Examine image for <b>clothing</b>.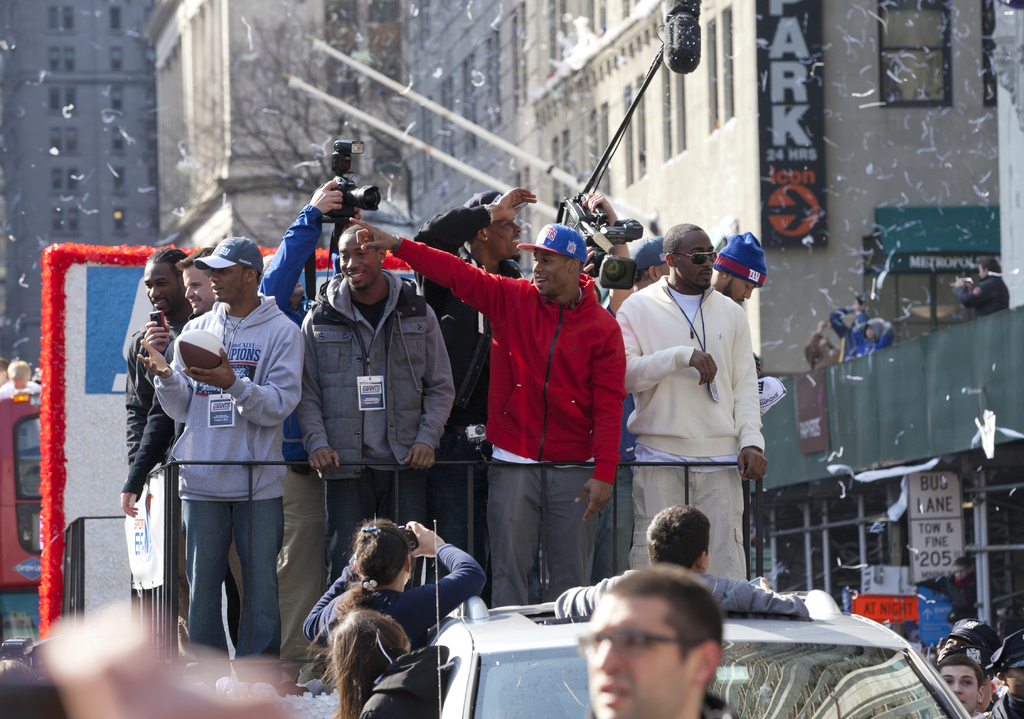
Examination result: {"x1": 298, "y1": 541, "x2": 486, "y2": 658}.
